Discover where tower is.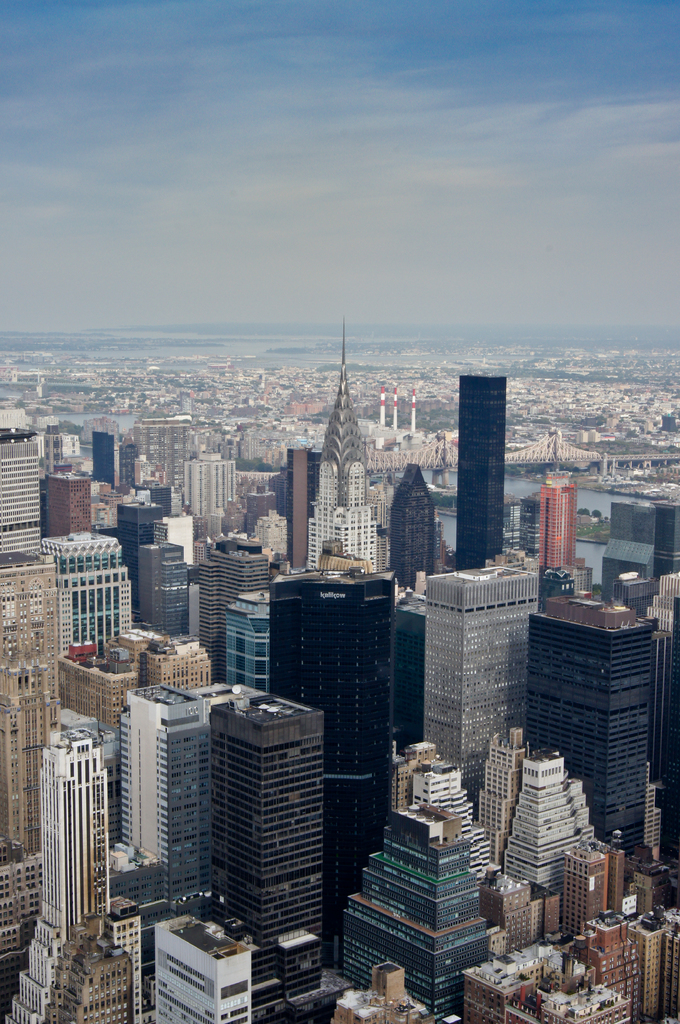
Discovered at 228/593/273/689.
